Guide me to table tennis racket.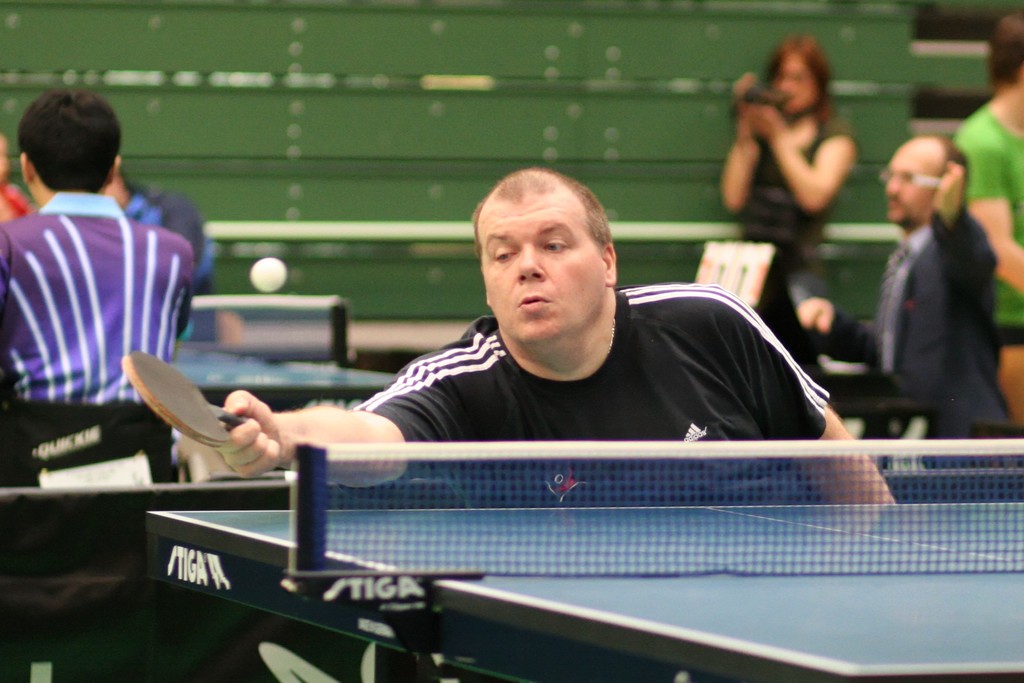
Guidance: left=123, top=346, right=252, bottom=452.
